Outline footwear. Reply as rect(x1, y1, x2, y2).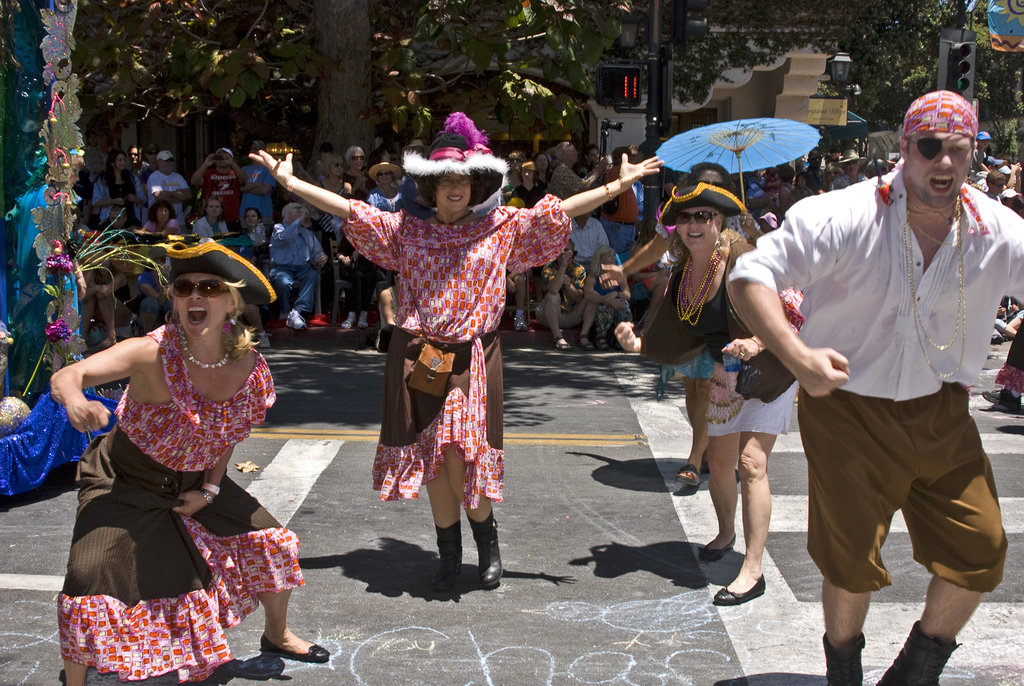
rect(340, 316, 357, 331).
